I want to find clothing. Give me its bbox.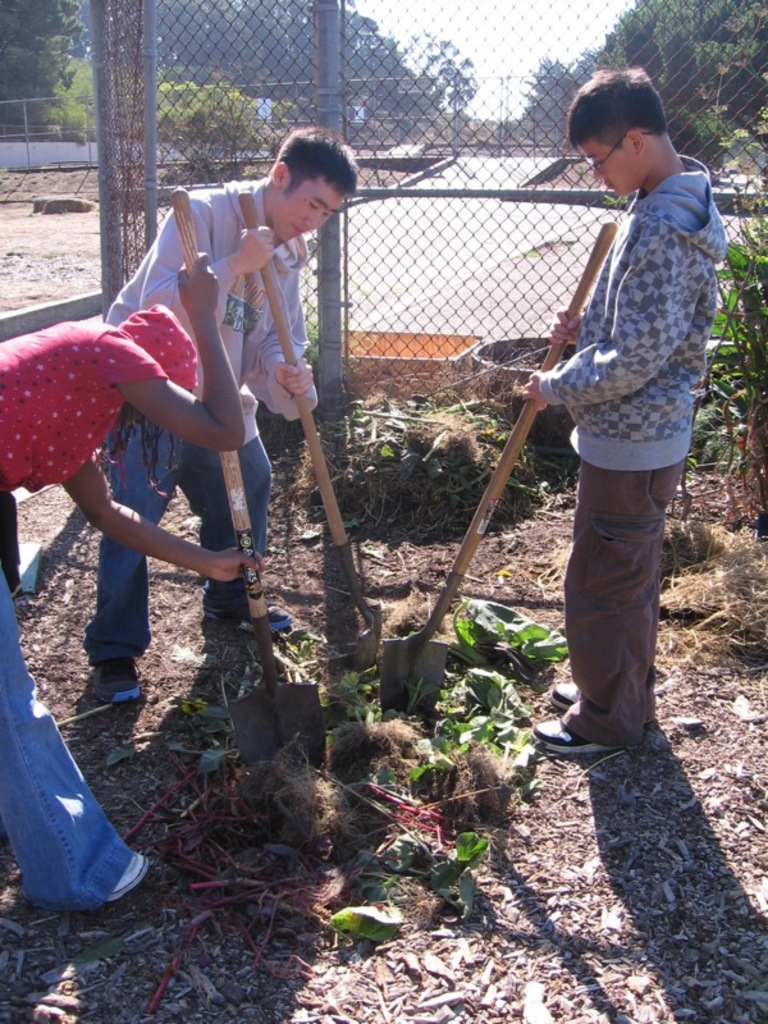
[left=527, top=74, right=726, bottom=678].
